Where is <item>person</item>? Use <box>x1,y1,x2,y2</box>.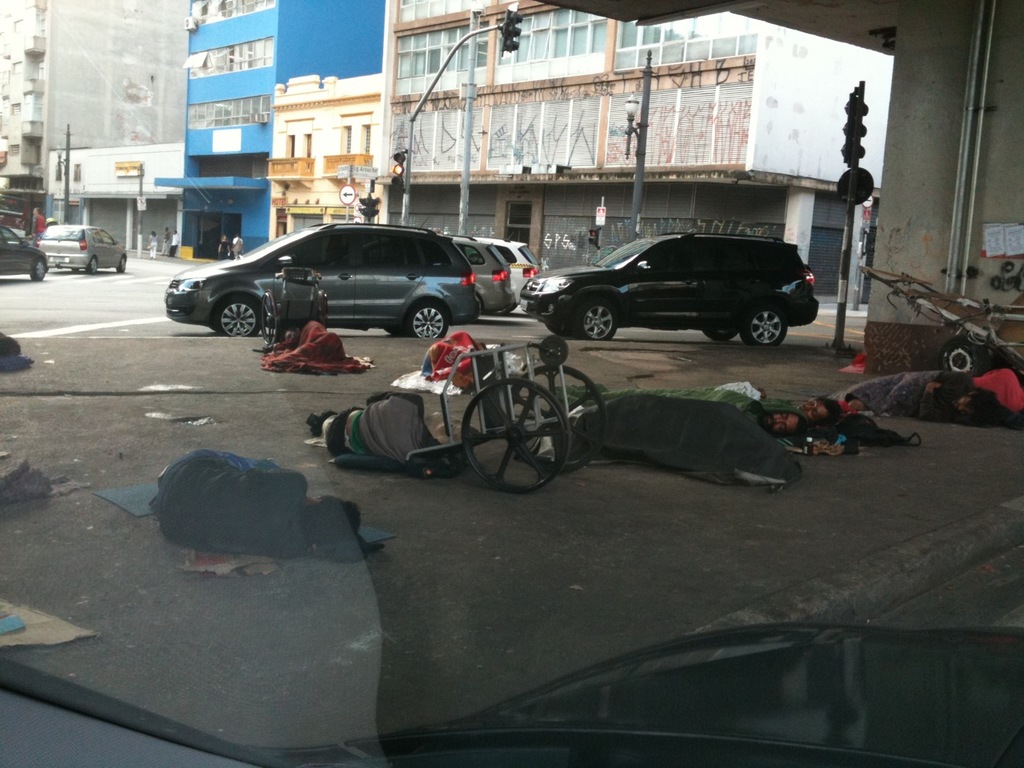
<box>217,234,230,262</box>.
